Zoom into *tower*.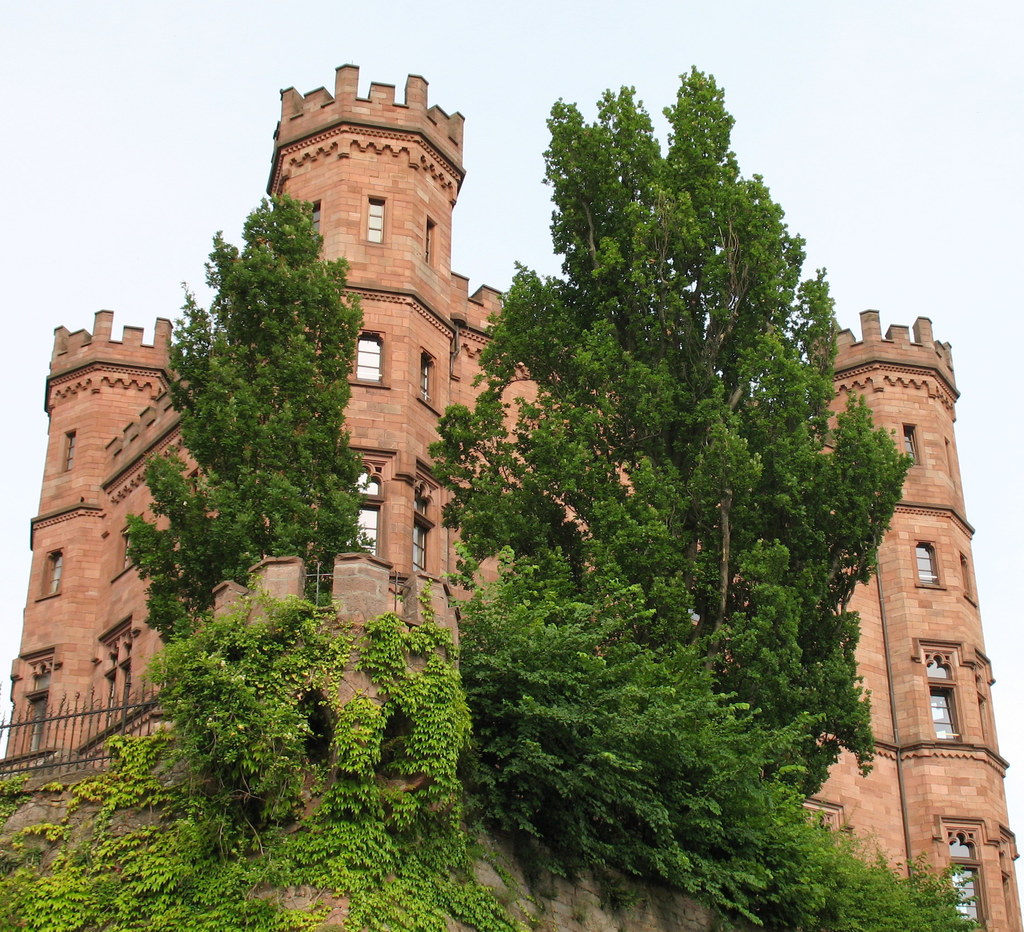
Zoom target: {"x1": 10, "y1": 45, "x2": 1023, "y2": 931}.
